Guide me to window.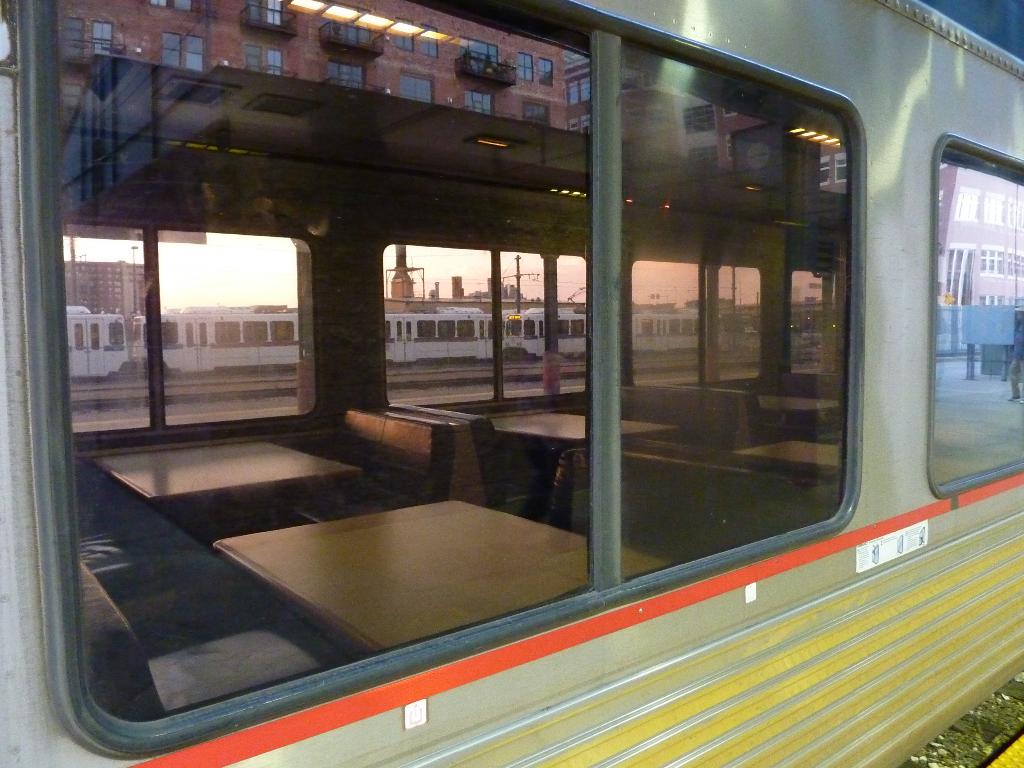
Guidance: locate(437, 320, 453, 339).
